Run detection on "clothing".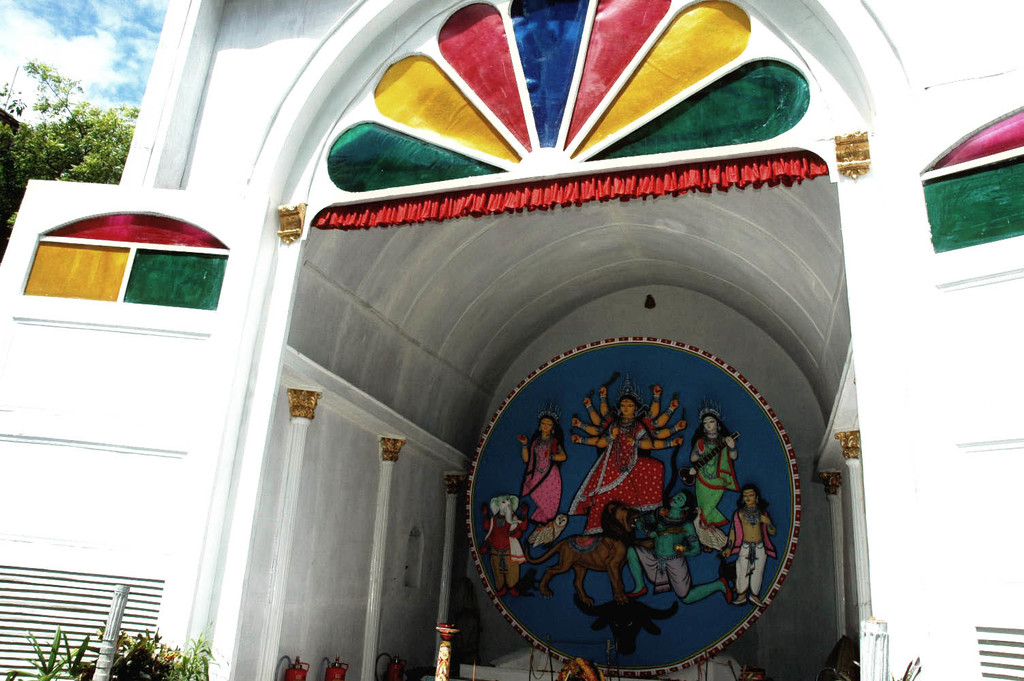
Result: 522/436/562/524.
